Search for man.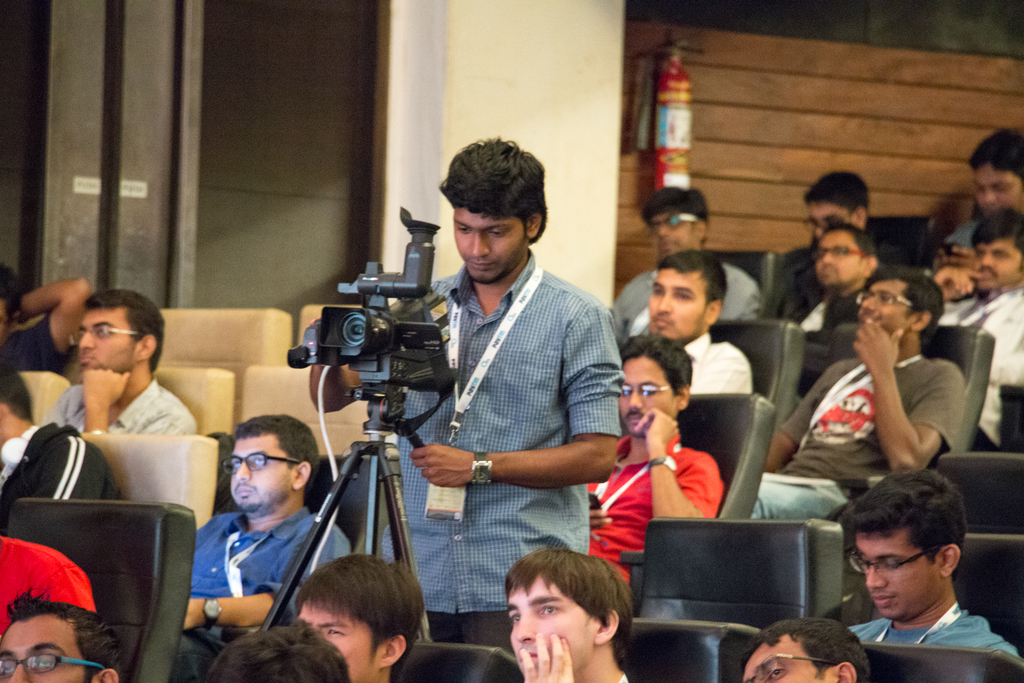
Found at left=0, top=588, right=131, bottom=682.
